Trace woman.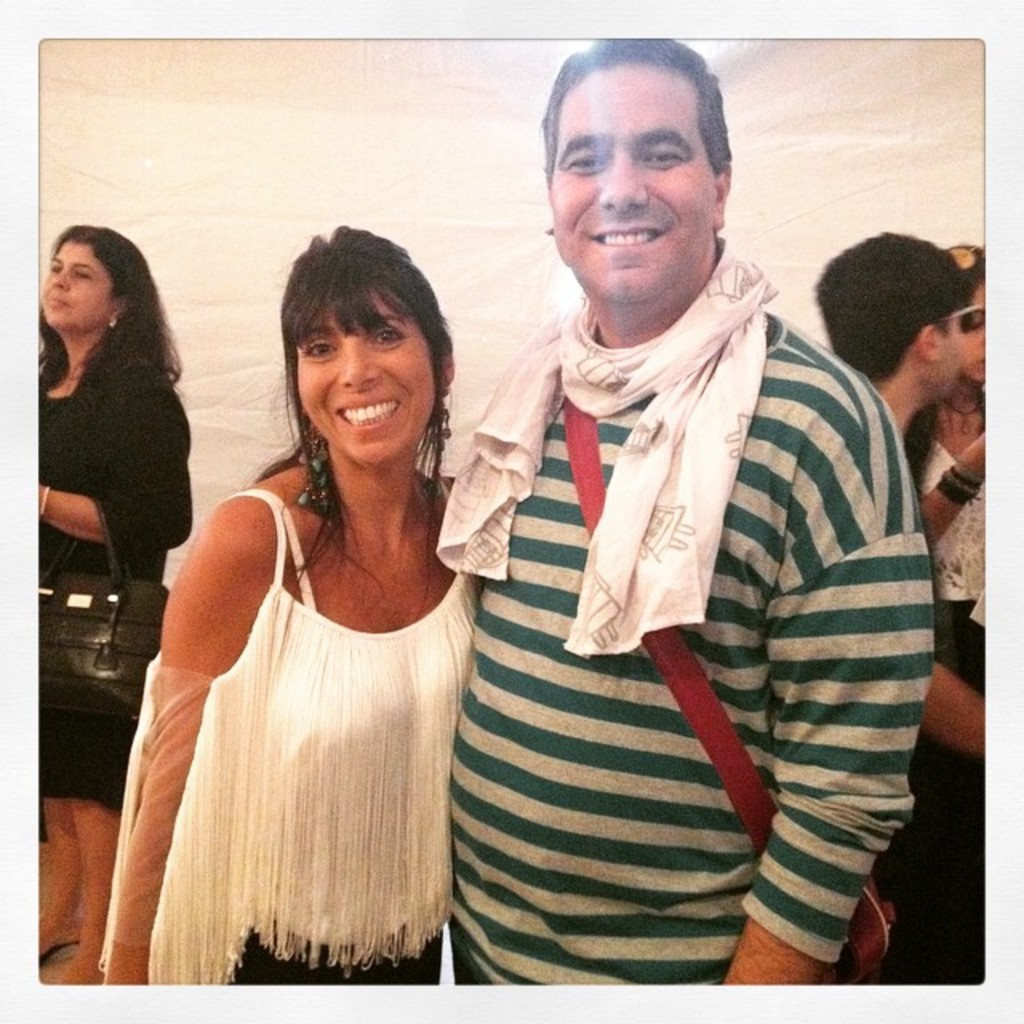
Traced to x1=38, y1=222, x2=195, y2=982.
